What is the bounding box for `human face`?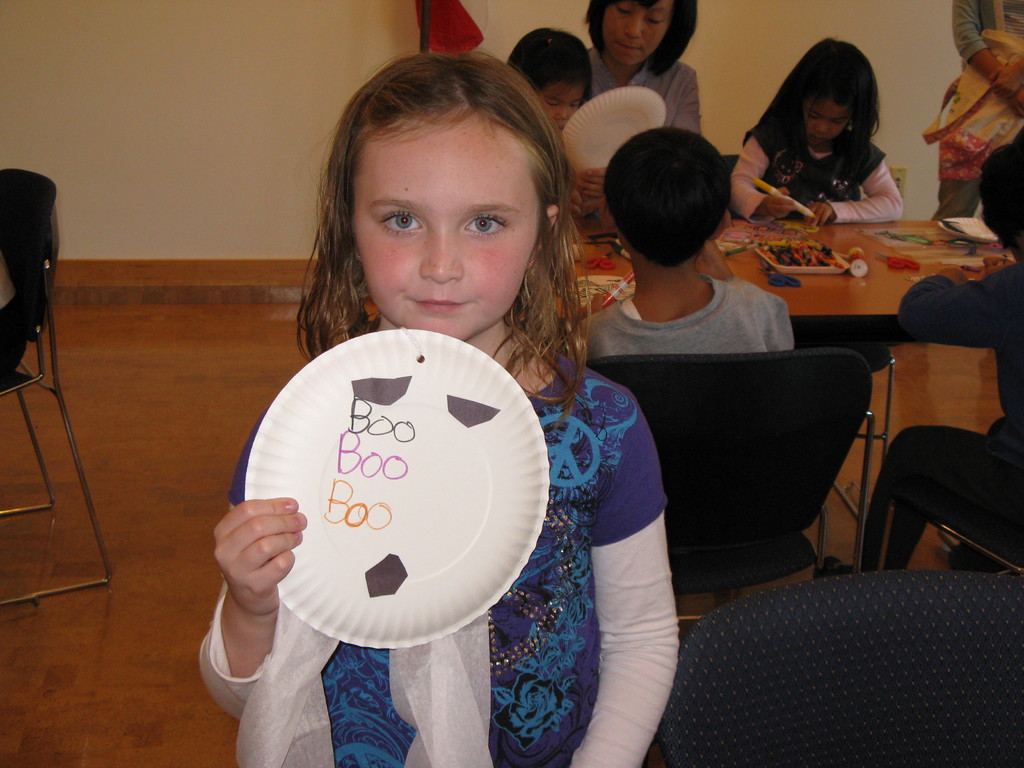
{"x1": 600, "y1": 0, "x2": 671, "y2": 64}.
